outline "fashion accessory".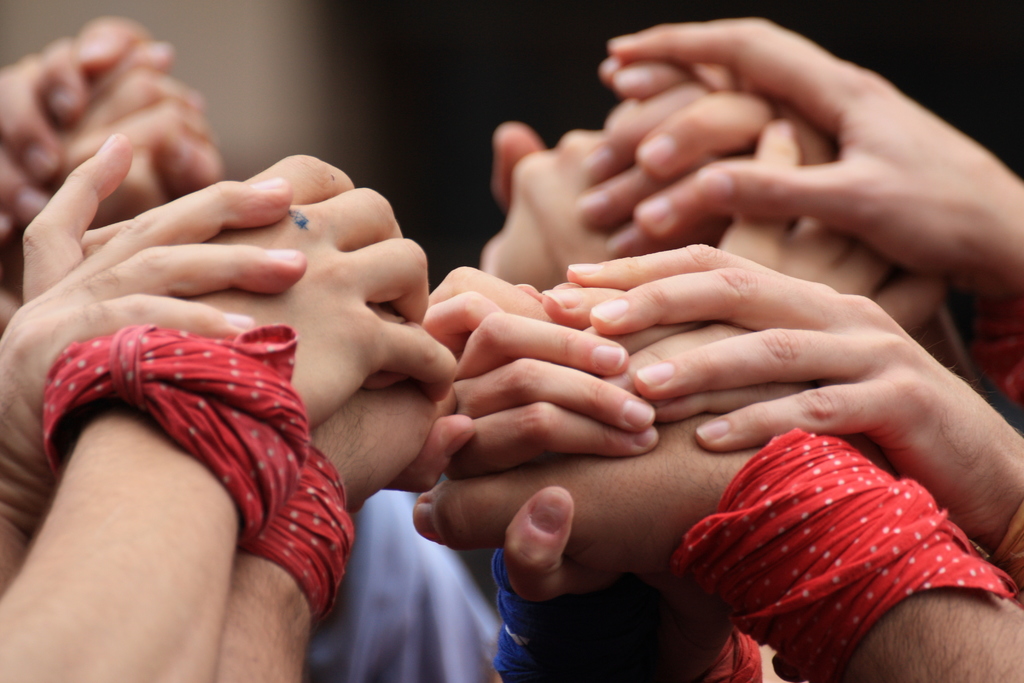
Outline: 41:324:310:549.
